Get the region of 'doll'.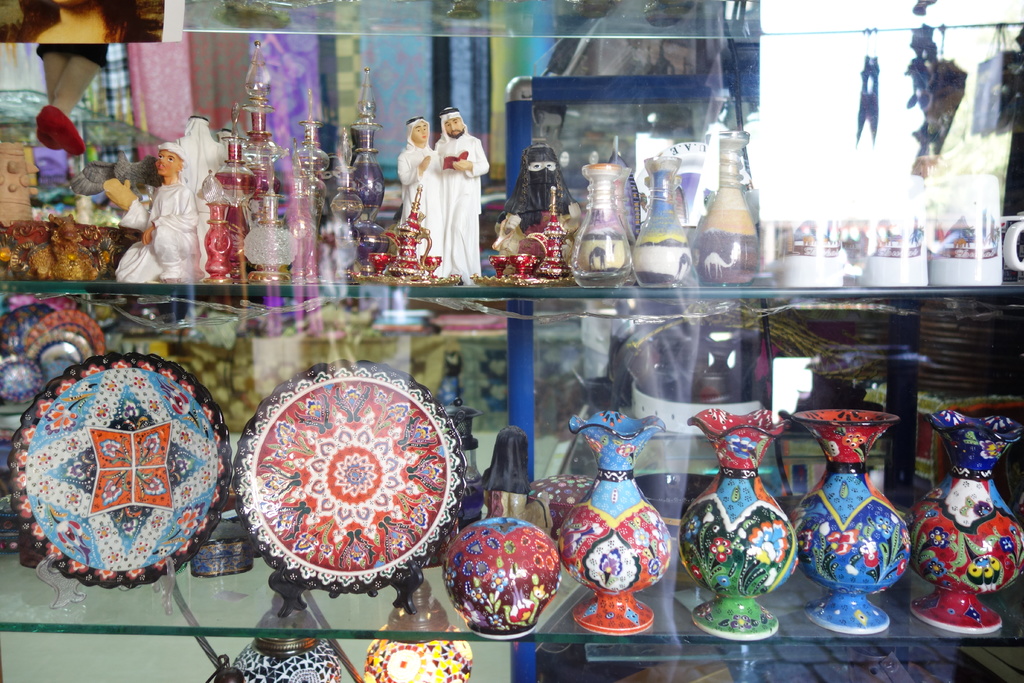
[438,103,492,281].
